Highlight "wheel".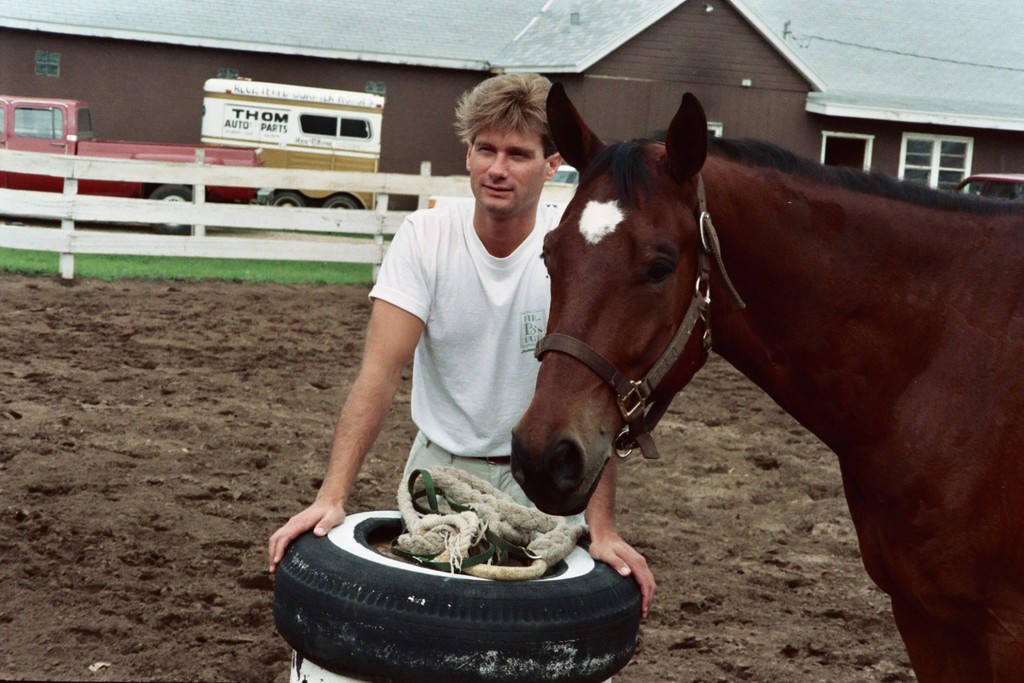
Highlighted region: x1=270 y1=193 x2=302 y2=208.
